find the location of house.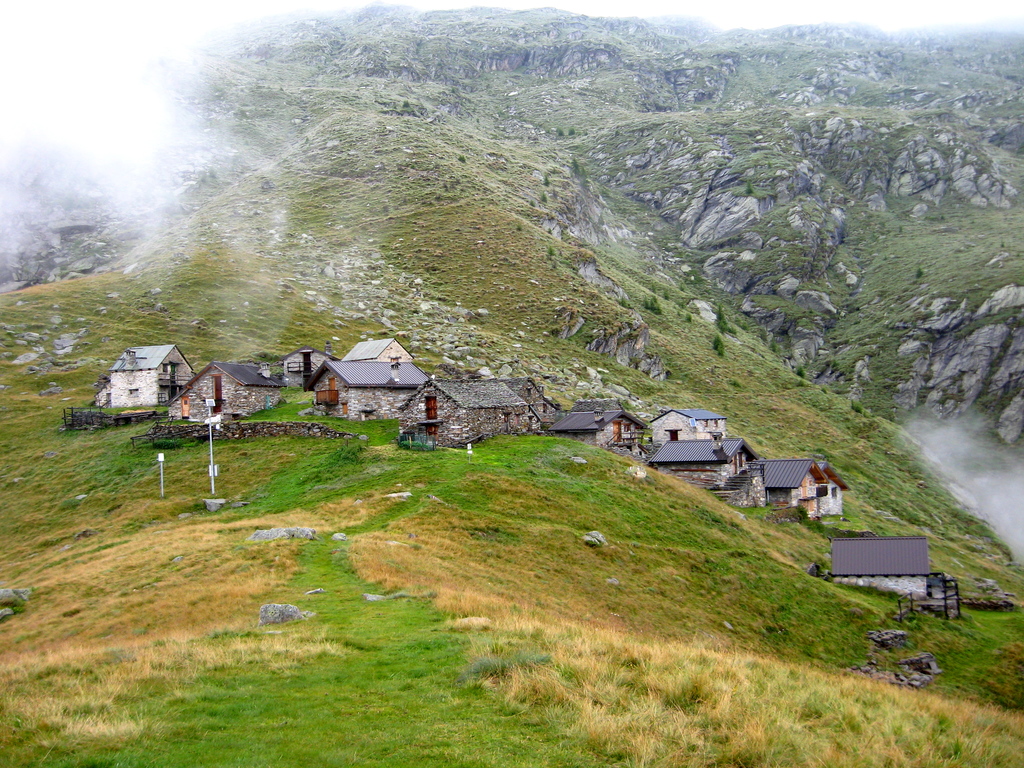
Location: (107, 344, 193, 416).
